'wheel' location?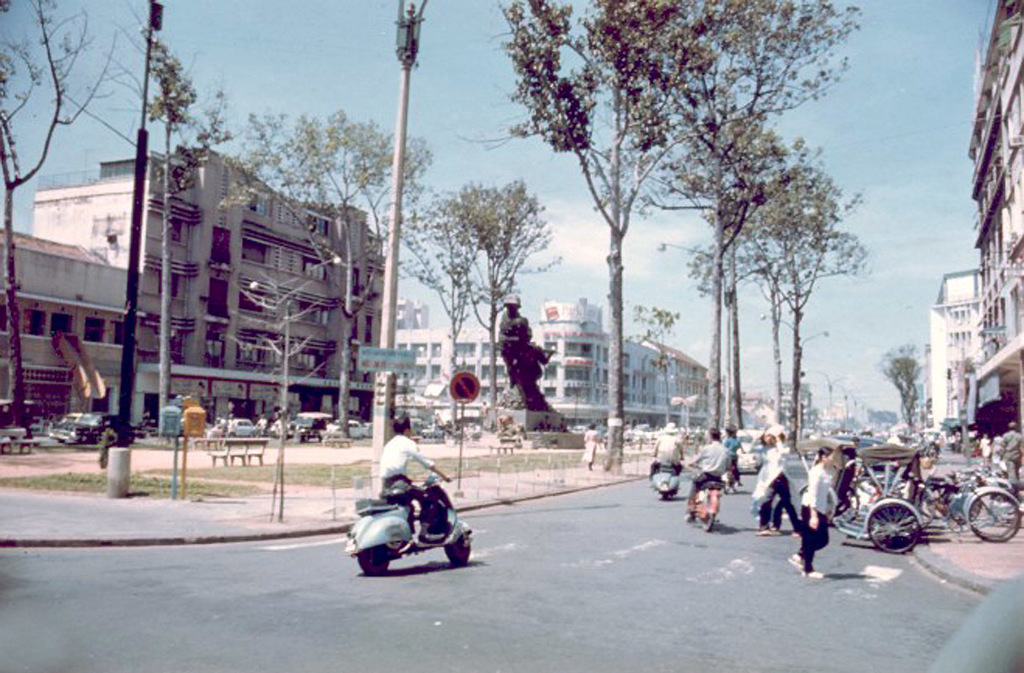
bbox=[699, 510, 713, 532]
